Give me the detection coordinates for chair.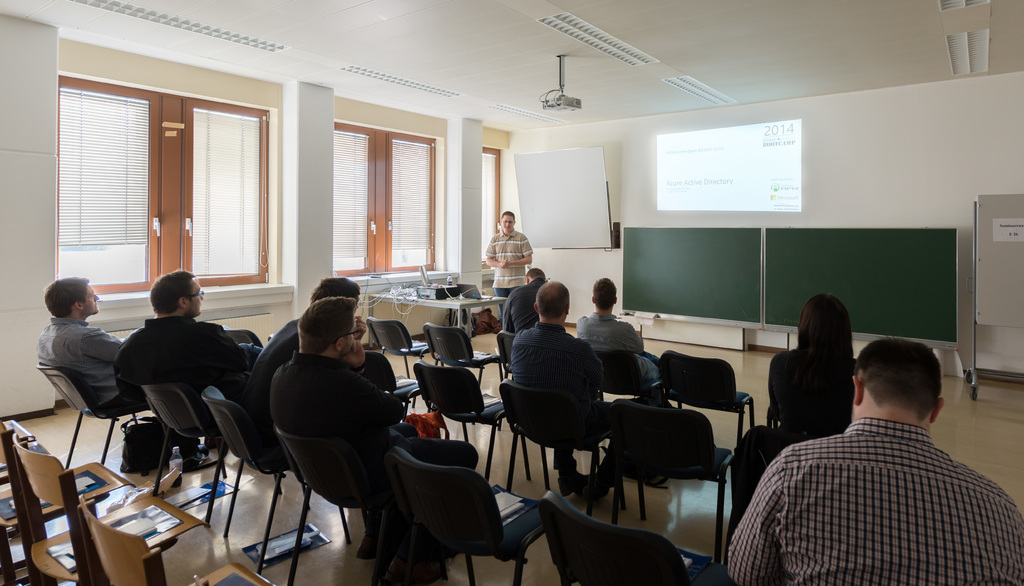
locate(81, 494, 276, 585).
